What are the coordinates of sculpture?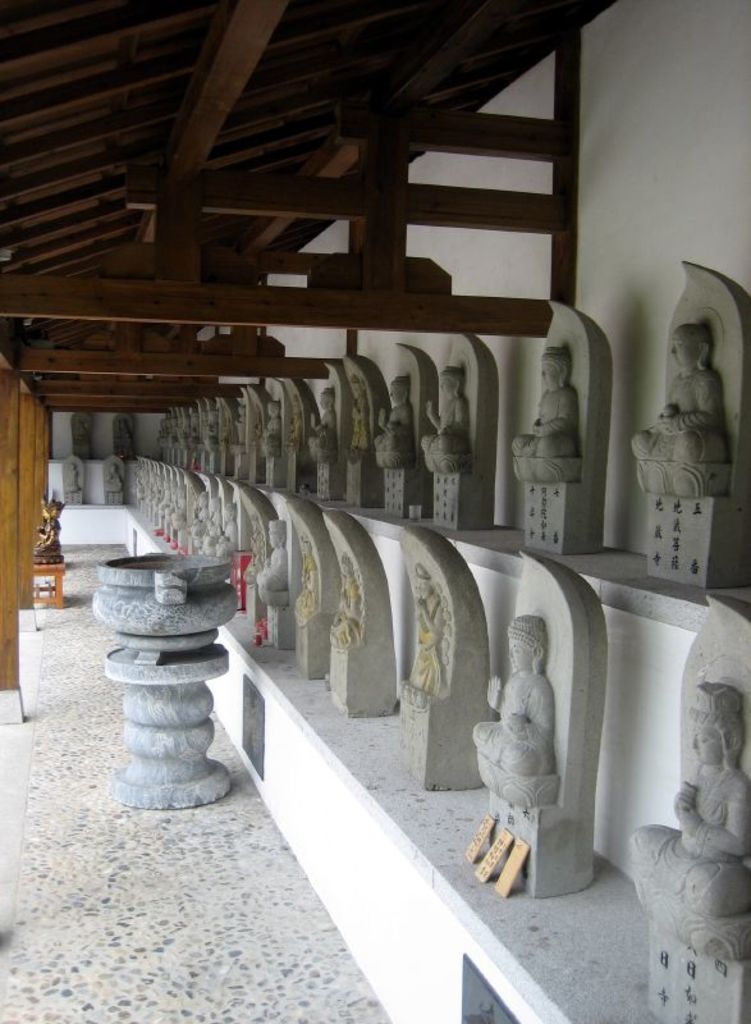
[left=217, top=503, right=239, bottom=552].
